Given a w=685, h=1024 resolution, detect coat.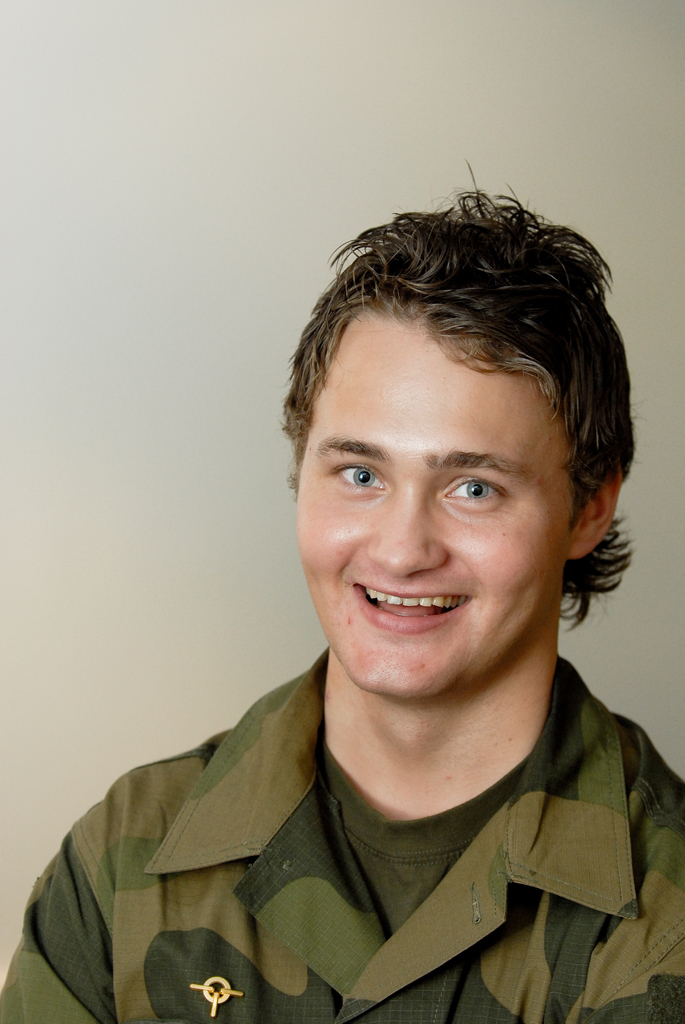
l=44, t=297, r=679, b=991.
